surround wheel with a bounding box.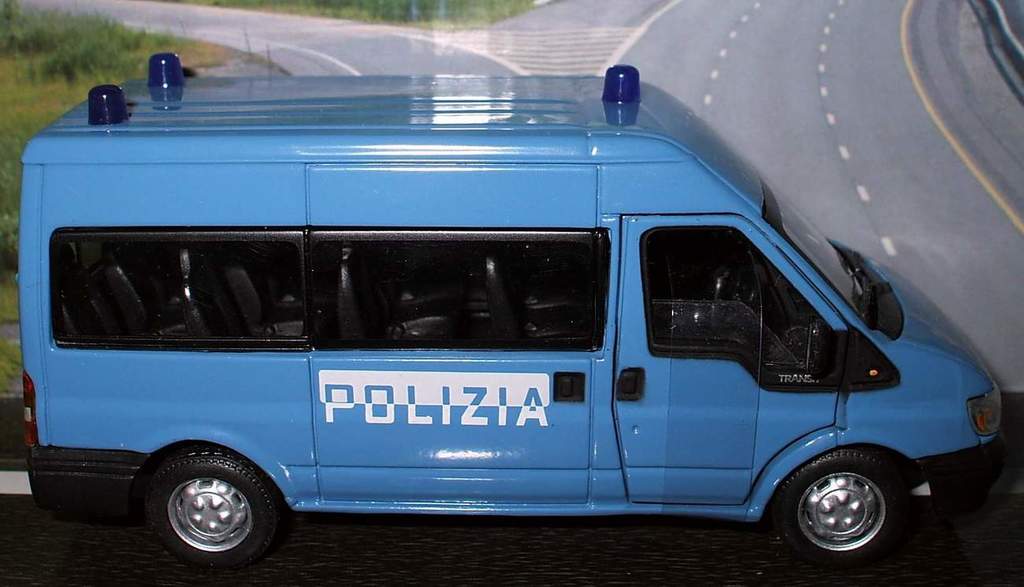
{"left": 781, "top": 449, "right": 909, "bottom": 576}.
